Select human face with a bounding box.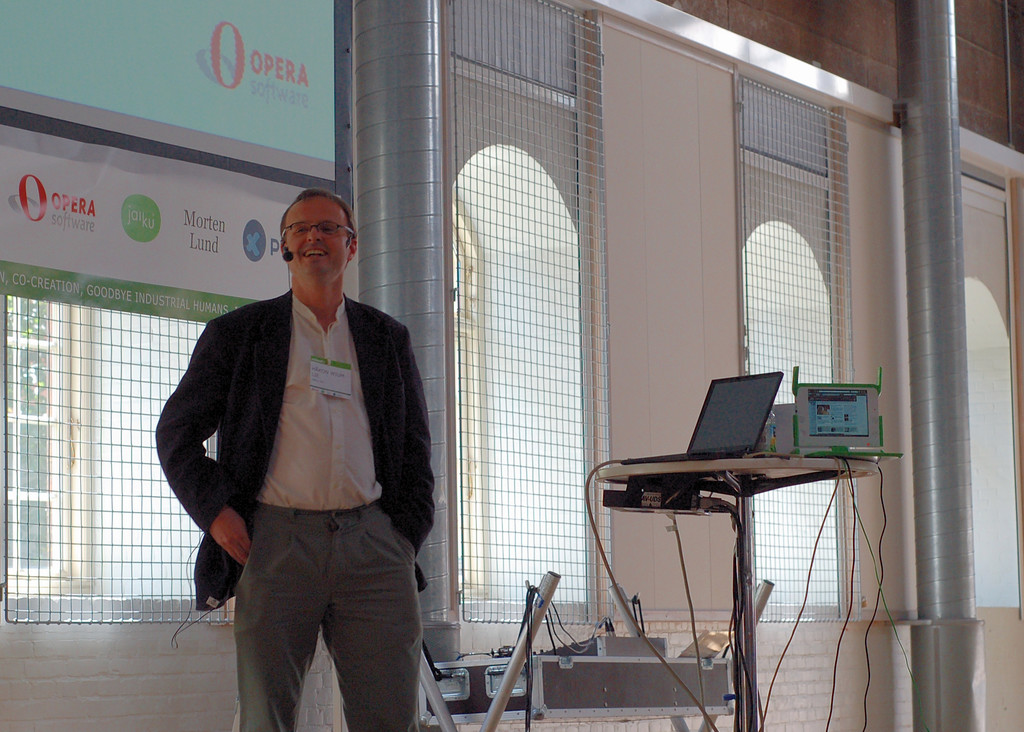
region(287, 202, 349, 281).
